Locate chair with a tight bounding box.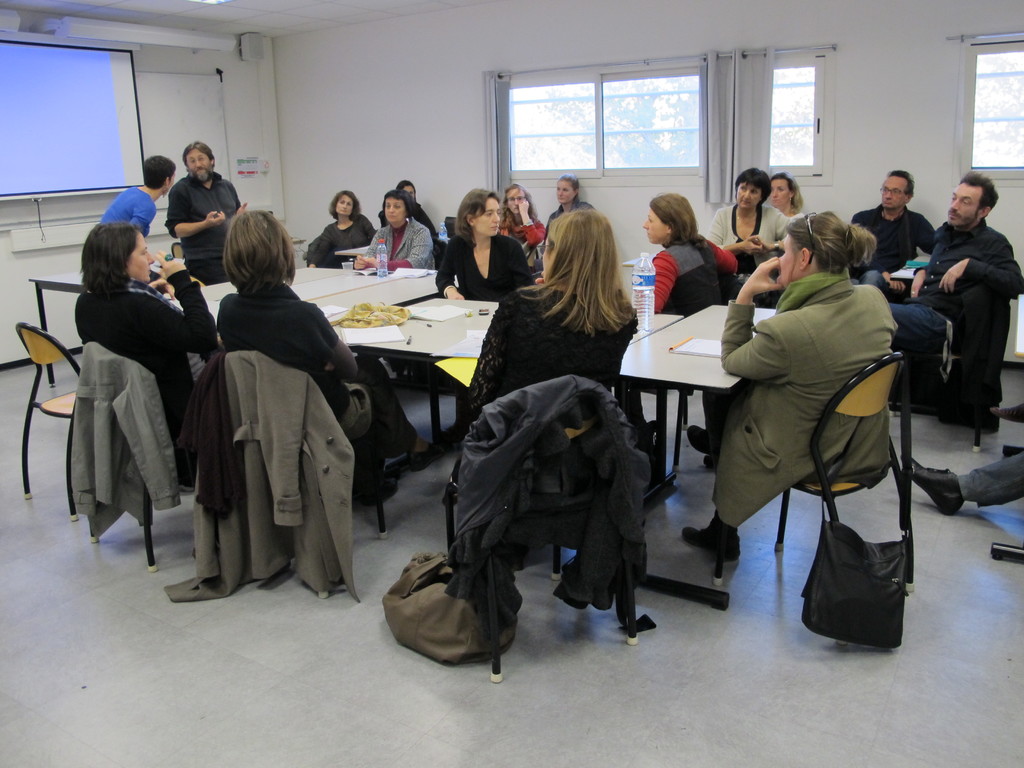
region(60, 338, 212, 580).
